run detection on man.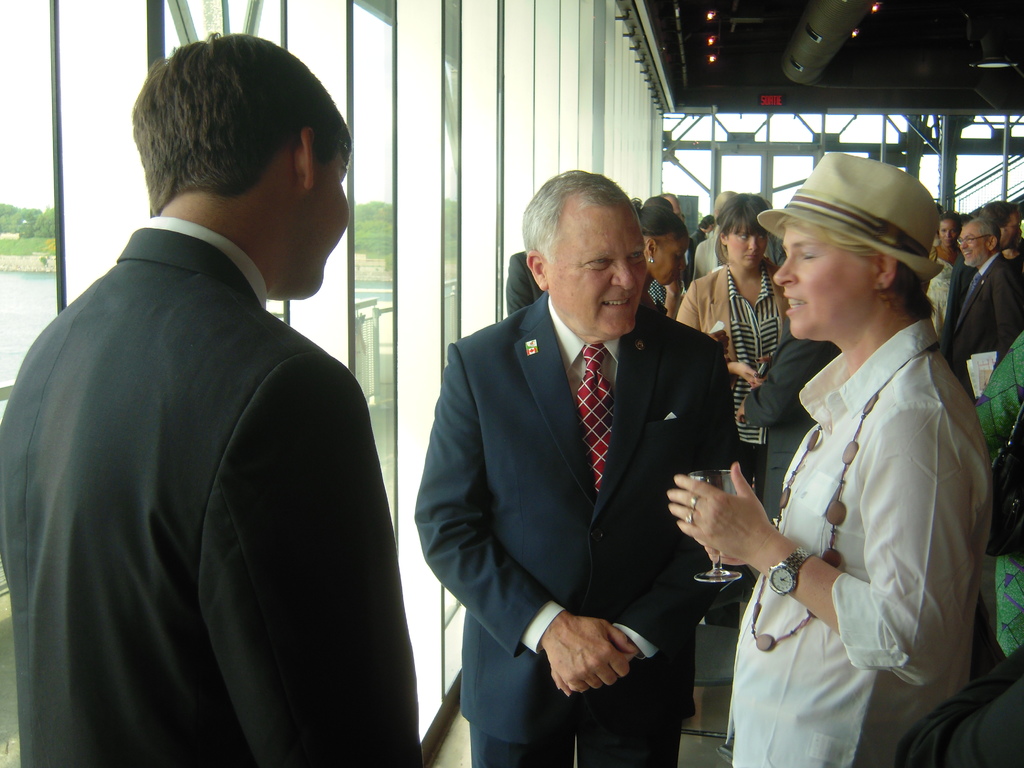
Result: 413/166/743/767.
